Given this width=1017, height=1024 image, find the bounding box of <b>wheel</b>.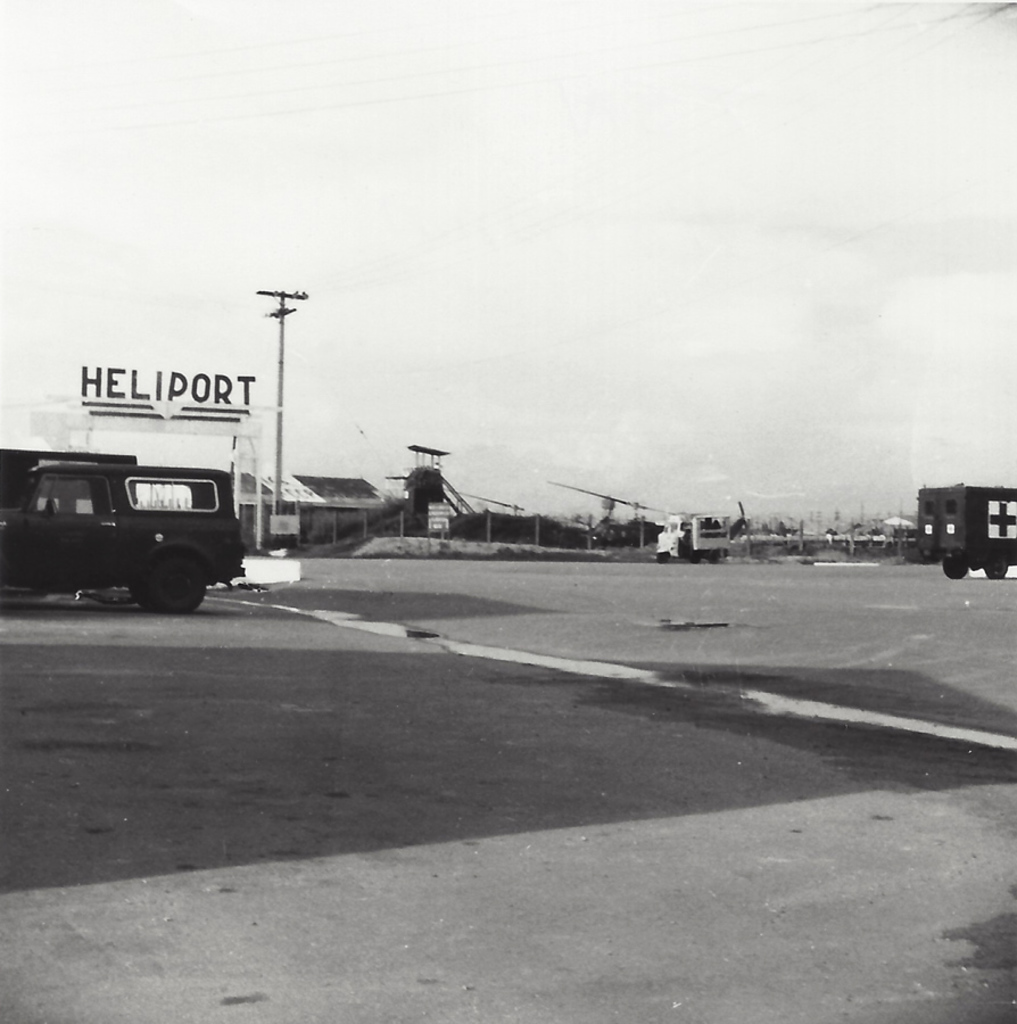
bbox=[945, 556, 967, 578].
